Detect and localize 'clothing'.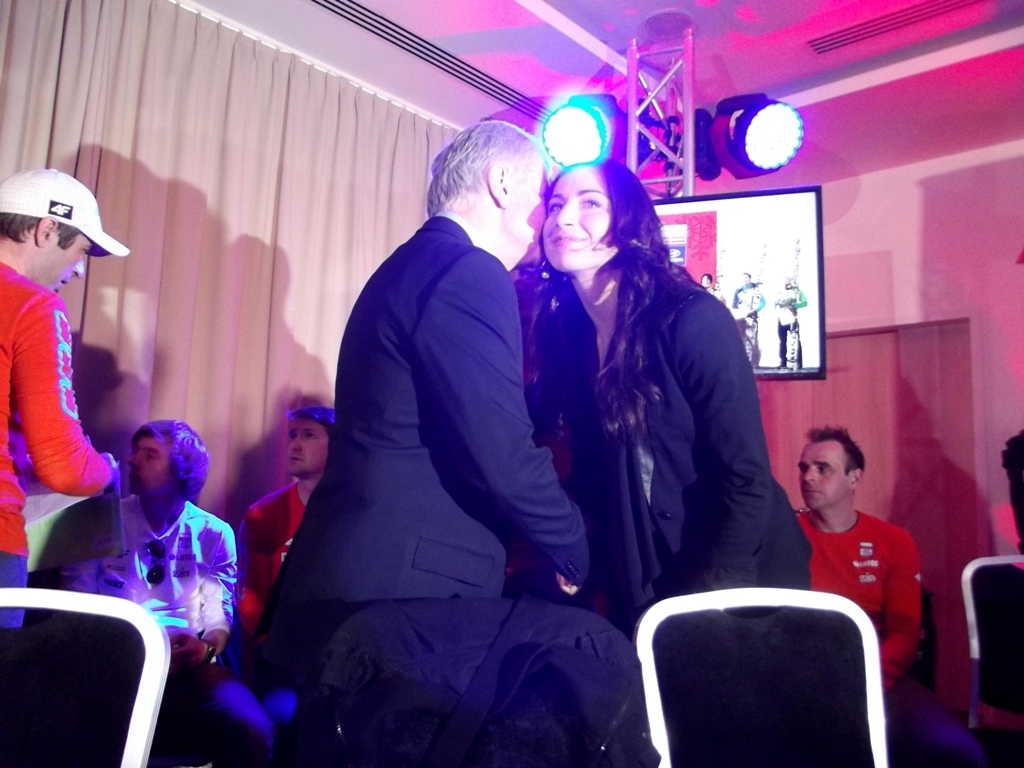
Localized at bbox=[799, 506, 996, 767].
